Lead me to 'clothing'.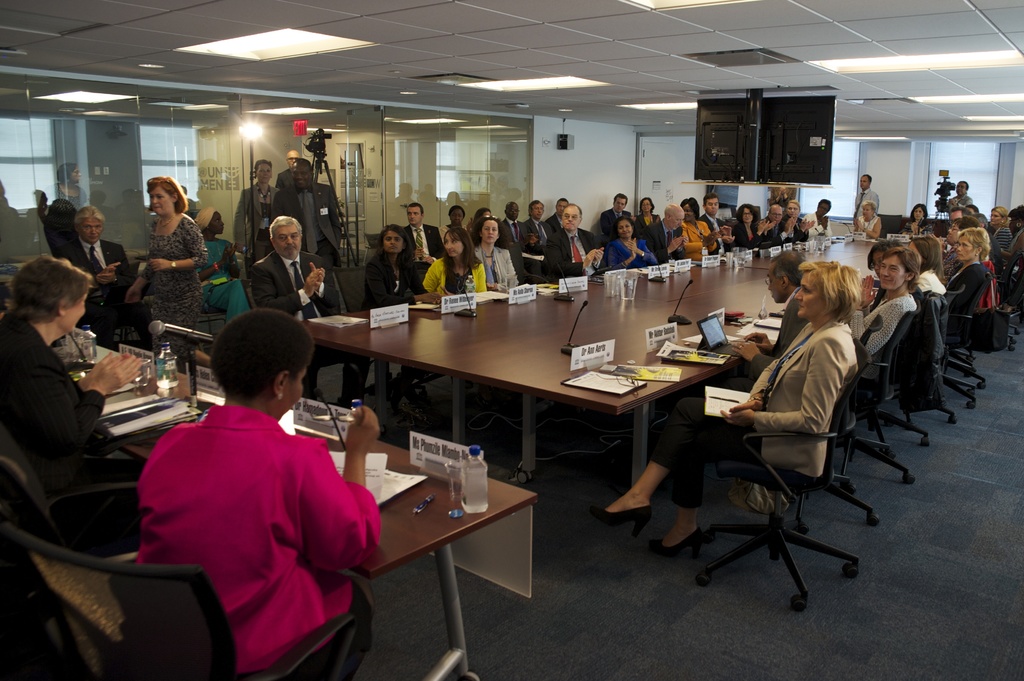
Lead to 699, 209, 729, 247.
